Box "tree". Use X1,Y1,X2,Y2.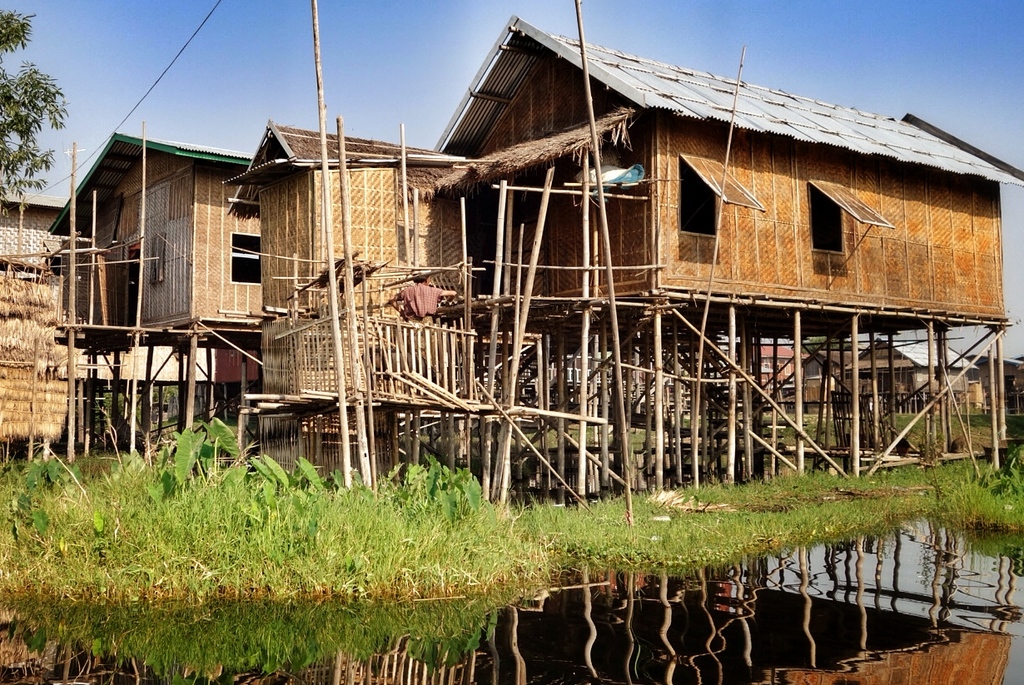
0,4,72,211.
